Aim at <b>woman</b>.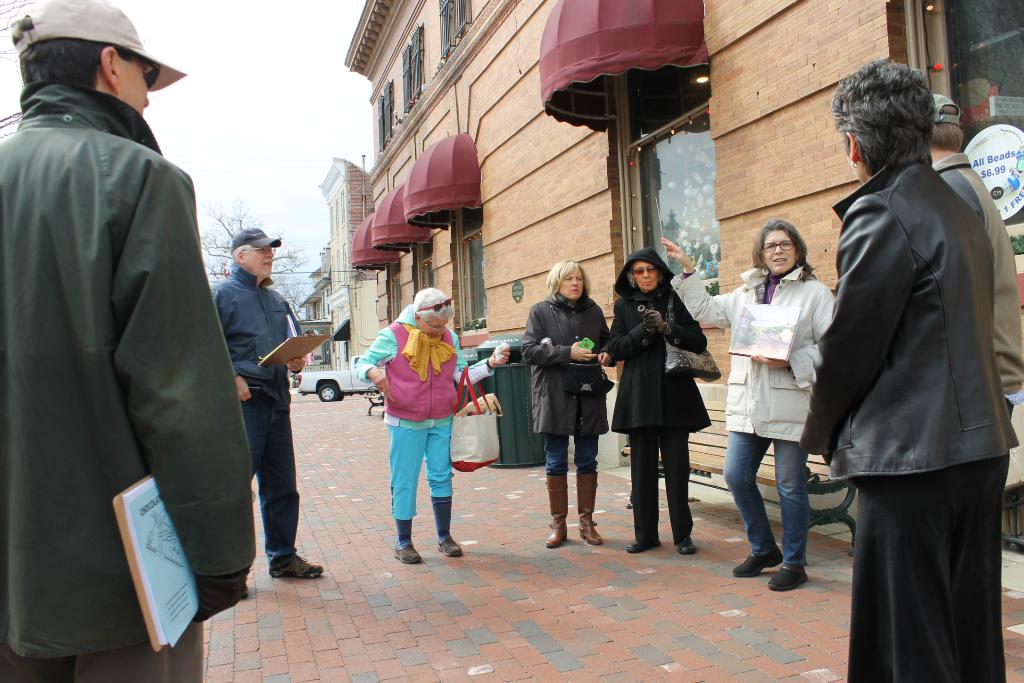
Aimed at left=666, top=227, right=828, bottom=572.
